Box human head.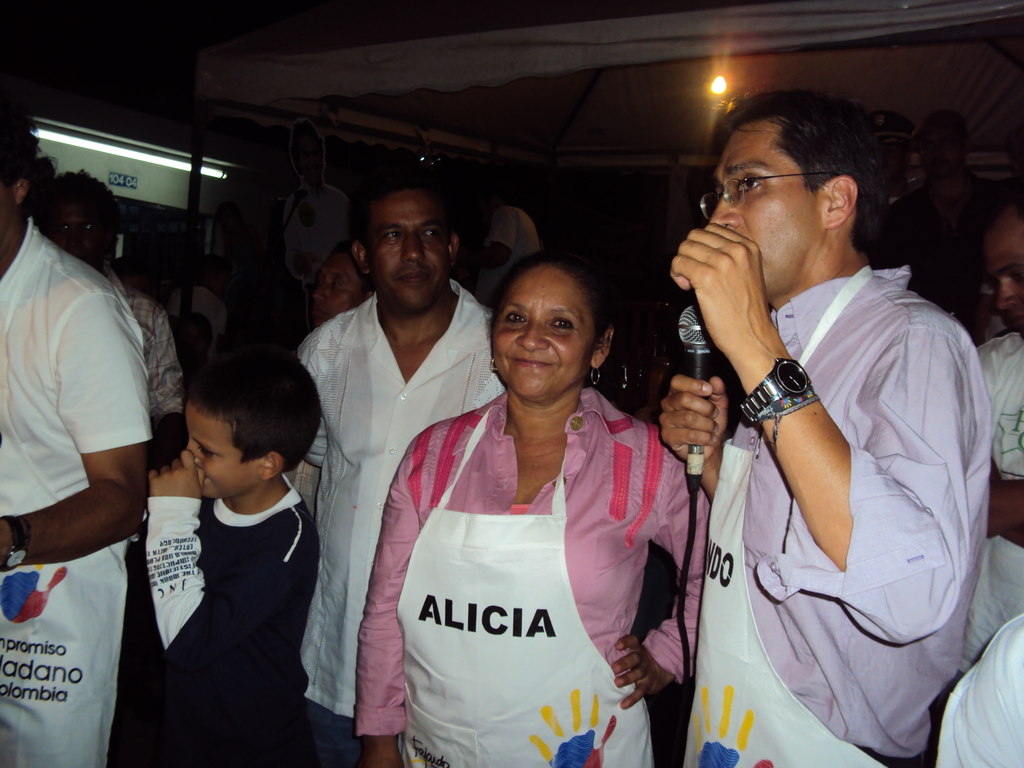
x1=39, y1=167, x2=122, y2=276.
